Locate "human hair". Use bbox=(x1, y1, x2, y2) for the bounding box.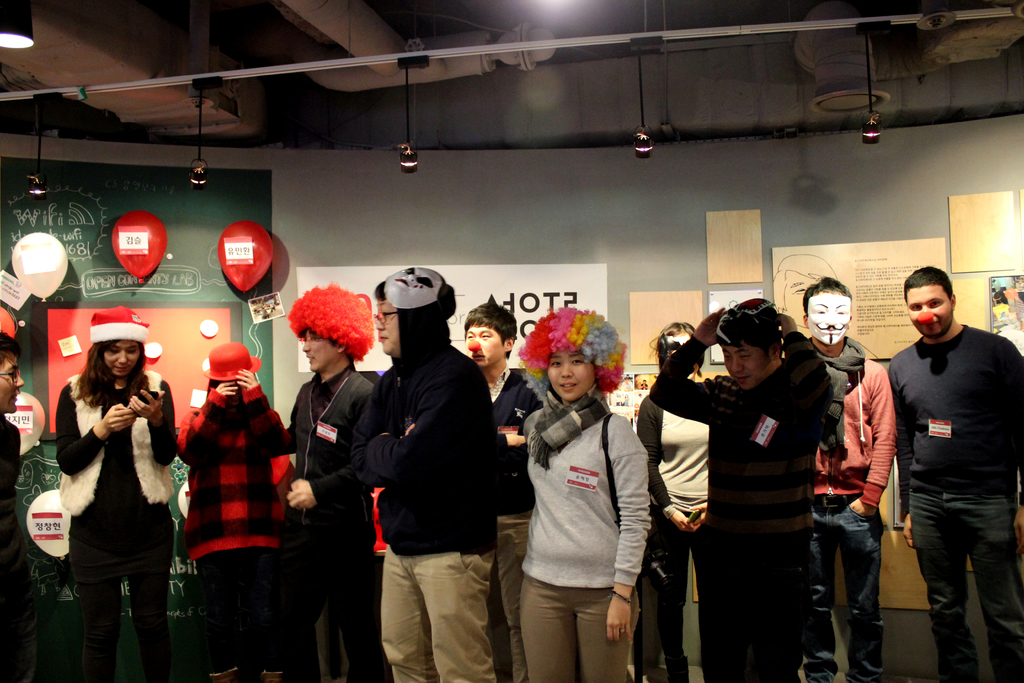
bbox=(461, 298, 516, 352).
